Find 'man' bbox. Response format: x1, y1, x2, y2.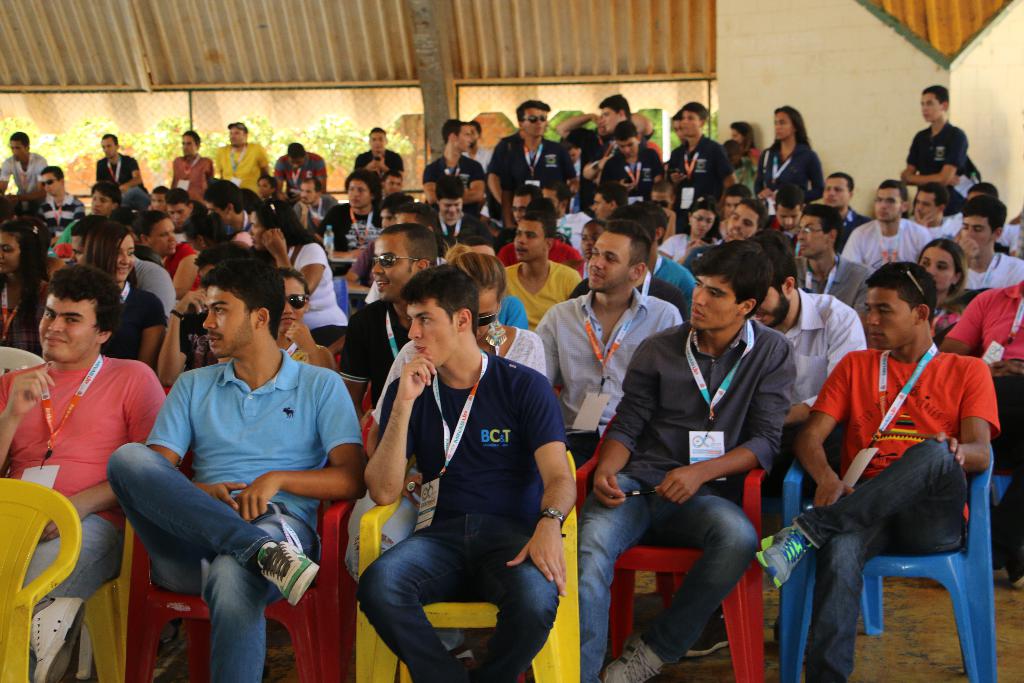
355, 266, 575, 675.
